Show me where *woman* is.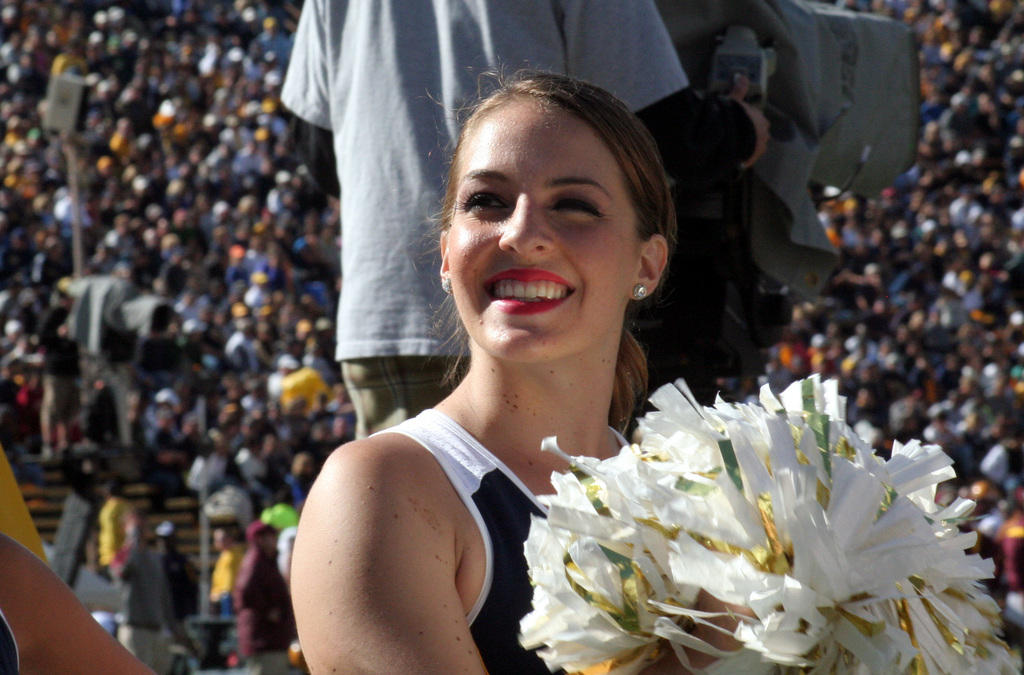
*woman* is at crop(285, 65, 792, 674).
